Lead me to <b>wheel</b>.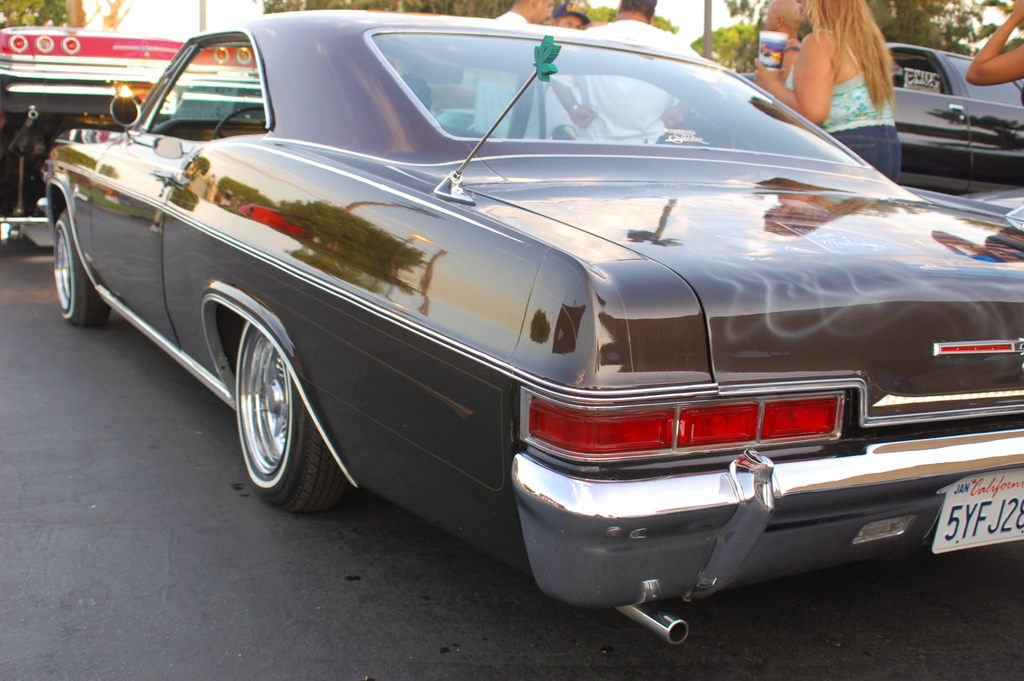
Lead to bbox=(49, 206, 111, 322).
